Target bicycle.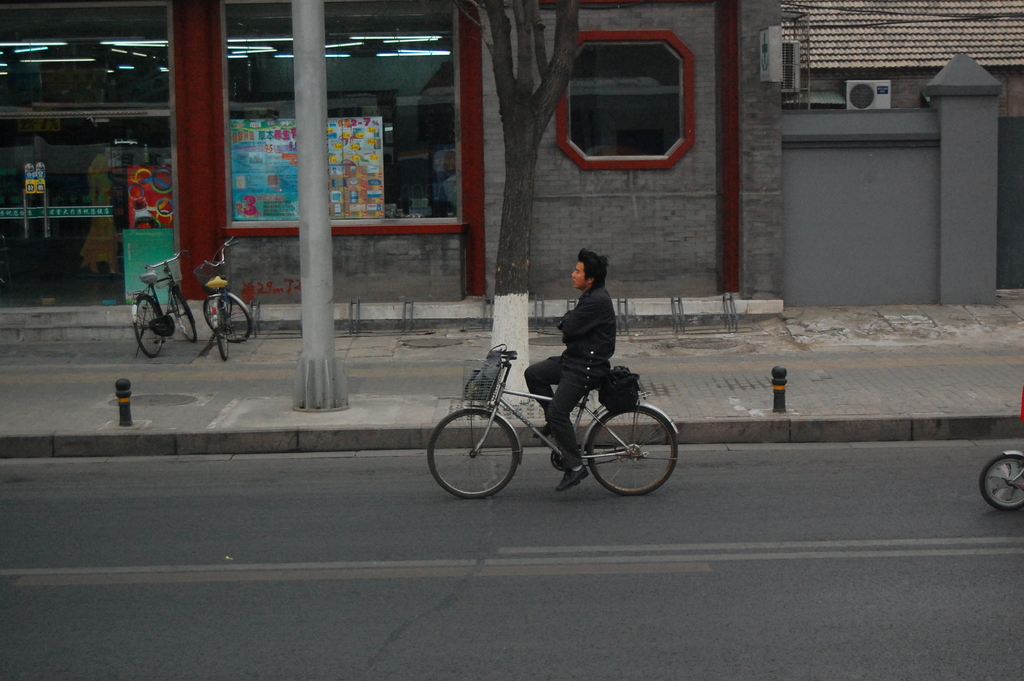
Target region: 417:332:696:502.
